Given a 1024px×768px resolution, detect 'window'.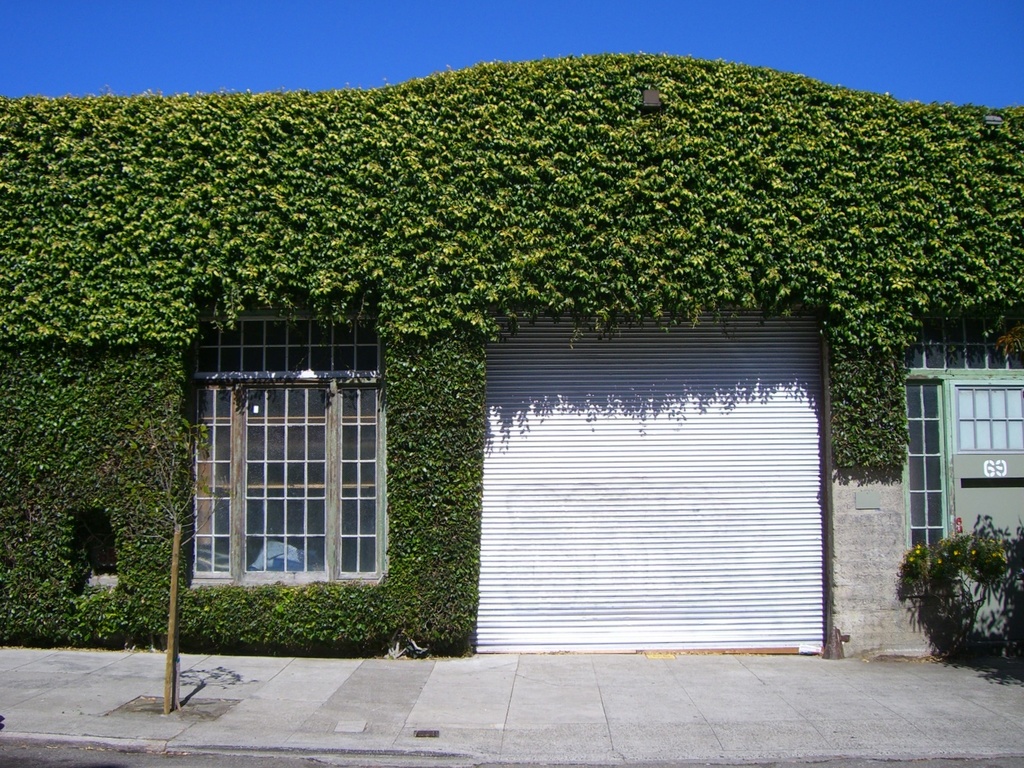
detection(910, 367, 970, 586).
